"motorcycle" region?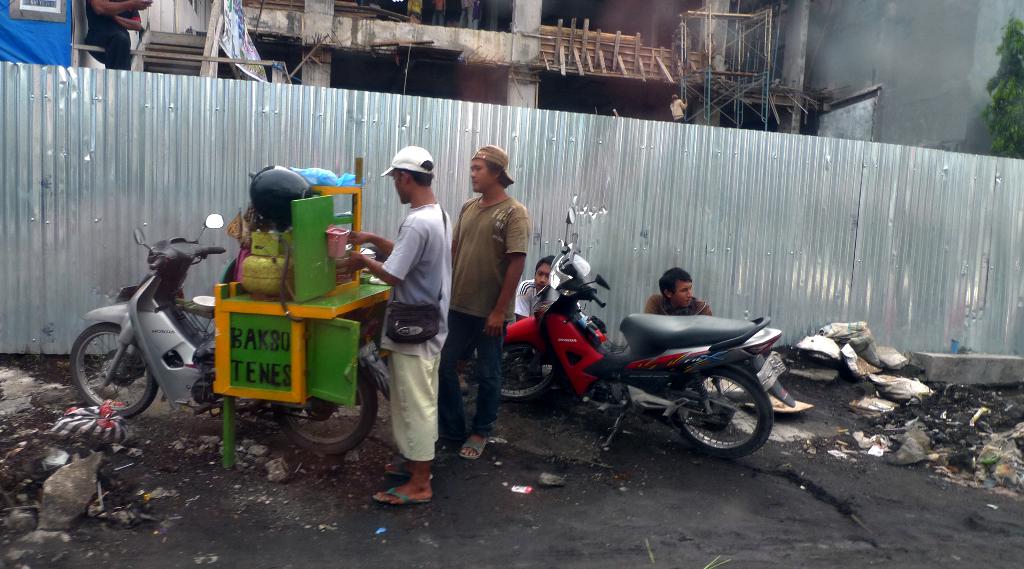
rect(45, 219, 376, 461)
